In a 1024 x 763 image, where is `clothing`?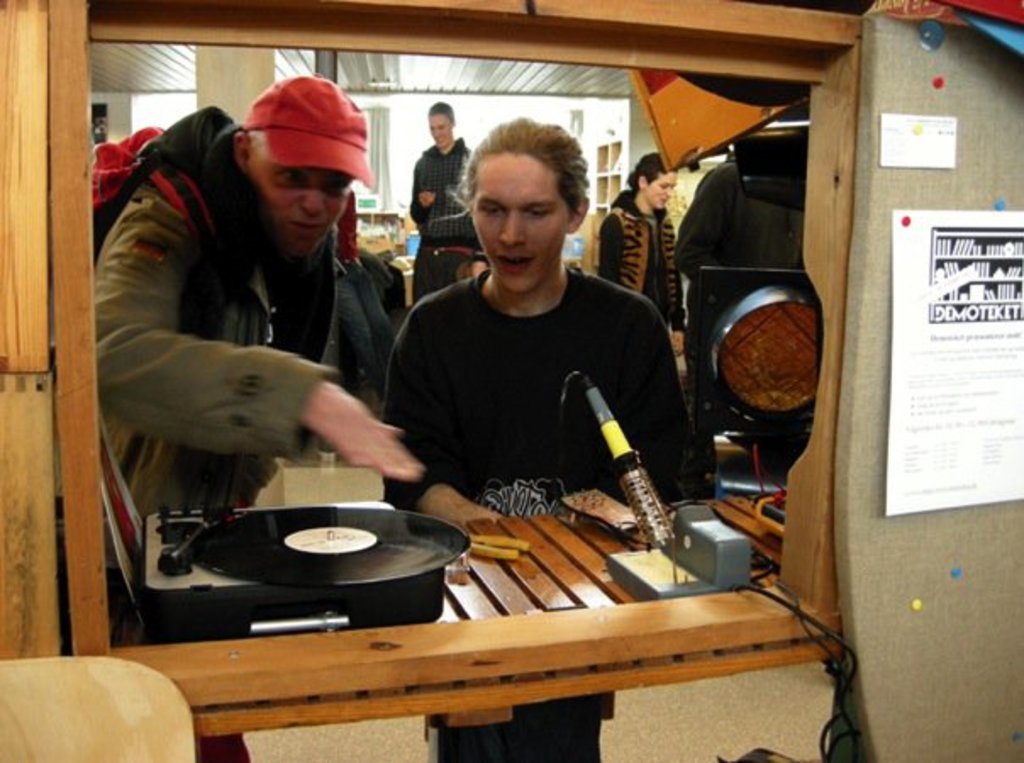
600/192/683/343.
